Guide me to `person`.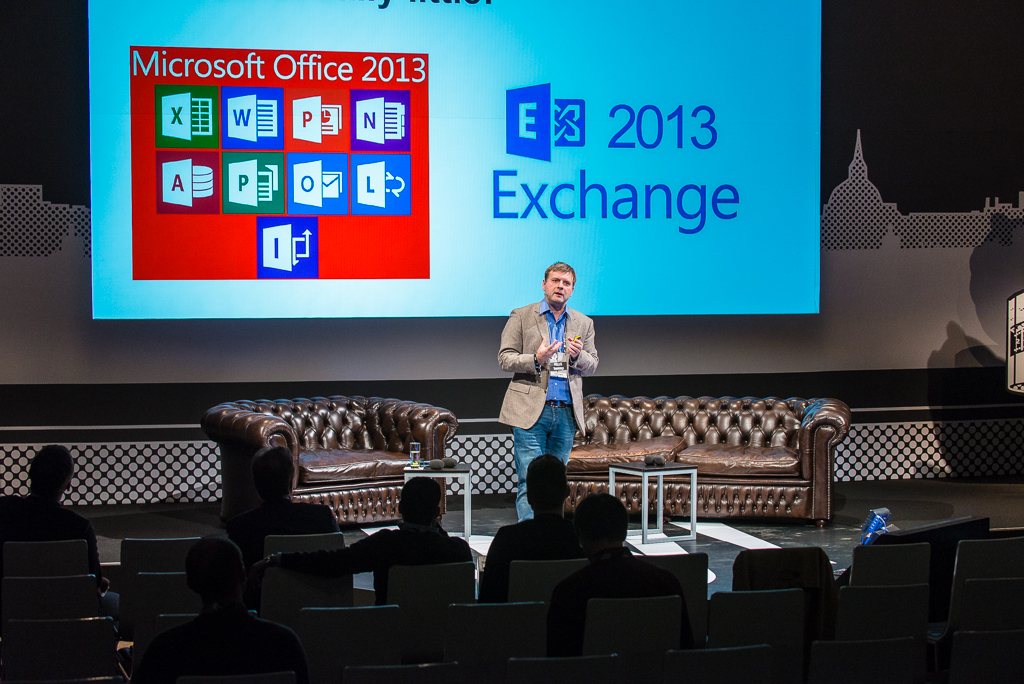
Guidance: {"left": 134, "top": 528, "right": 310, "bottom": 683}.
